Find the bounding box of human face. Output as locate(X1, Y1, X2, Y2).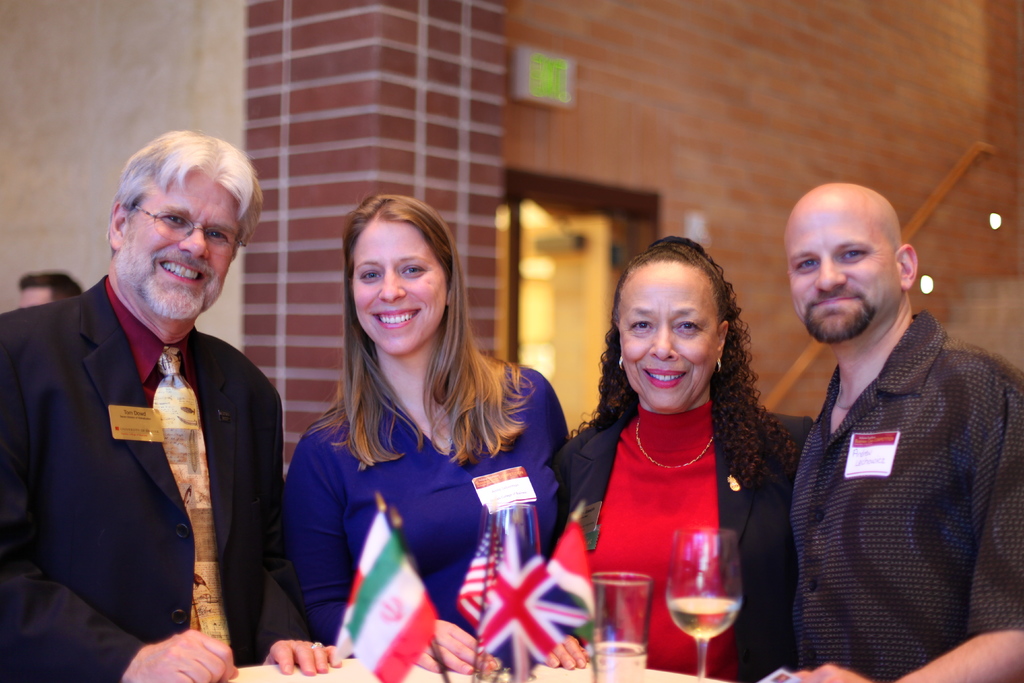
locate(348, 225, 449, 355).
